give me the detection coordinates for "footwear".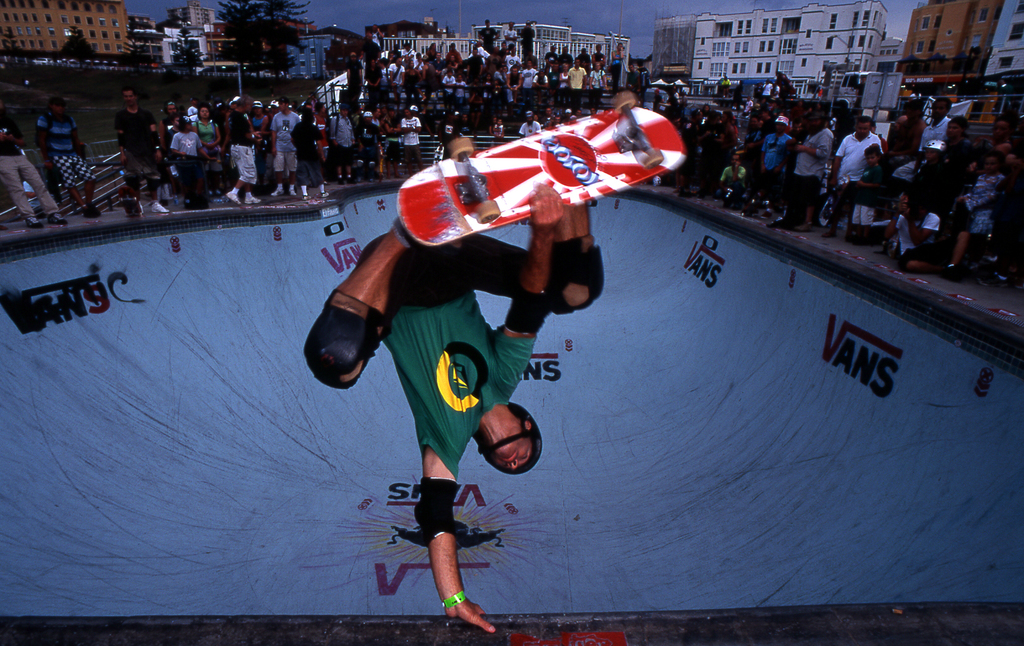
x1=761 y1=207 x2=774 y2=219.
